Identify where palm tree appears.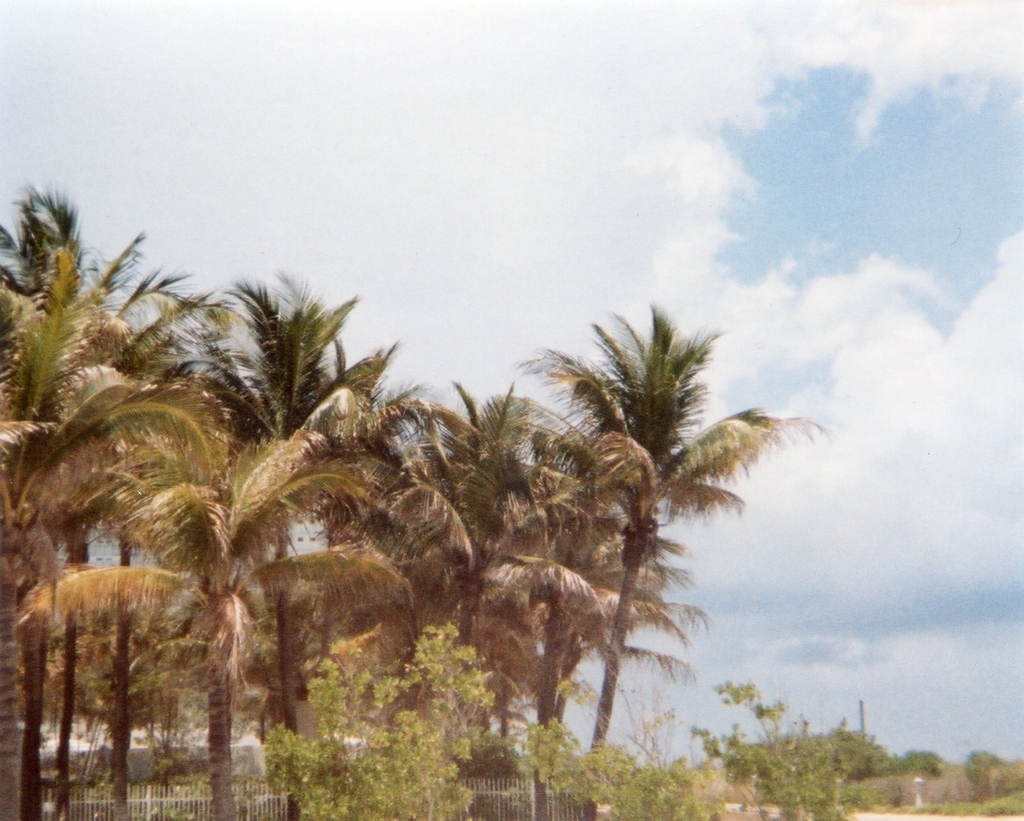
Appears at 390/405/515/608.
